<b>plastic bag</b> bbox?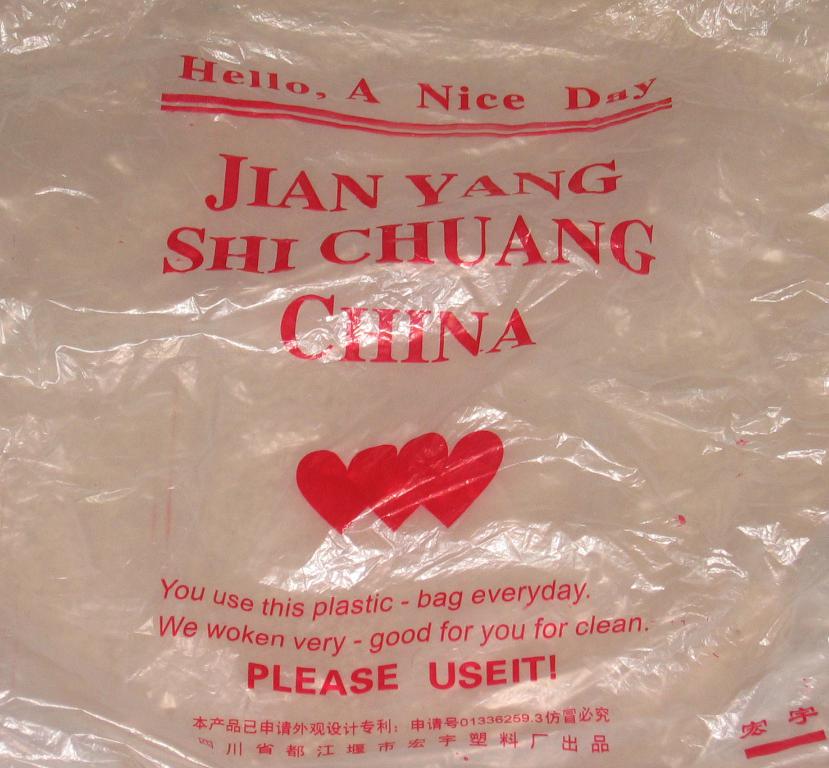
0, 0, 828, 767
